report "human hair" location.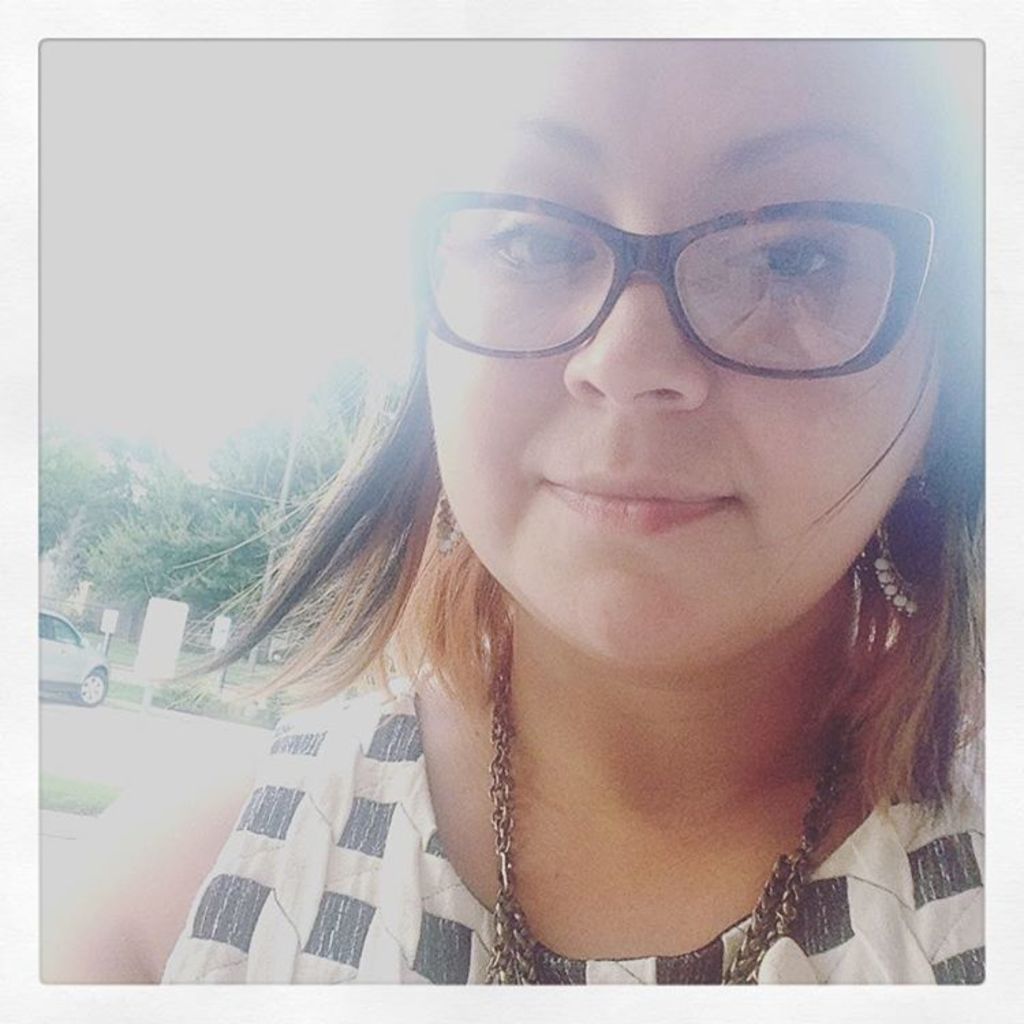
Report: 238, 187, 993, 795.
